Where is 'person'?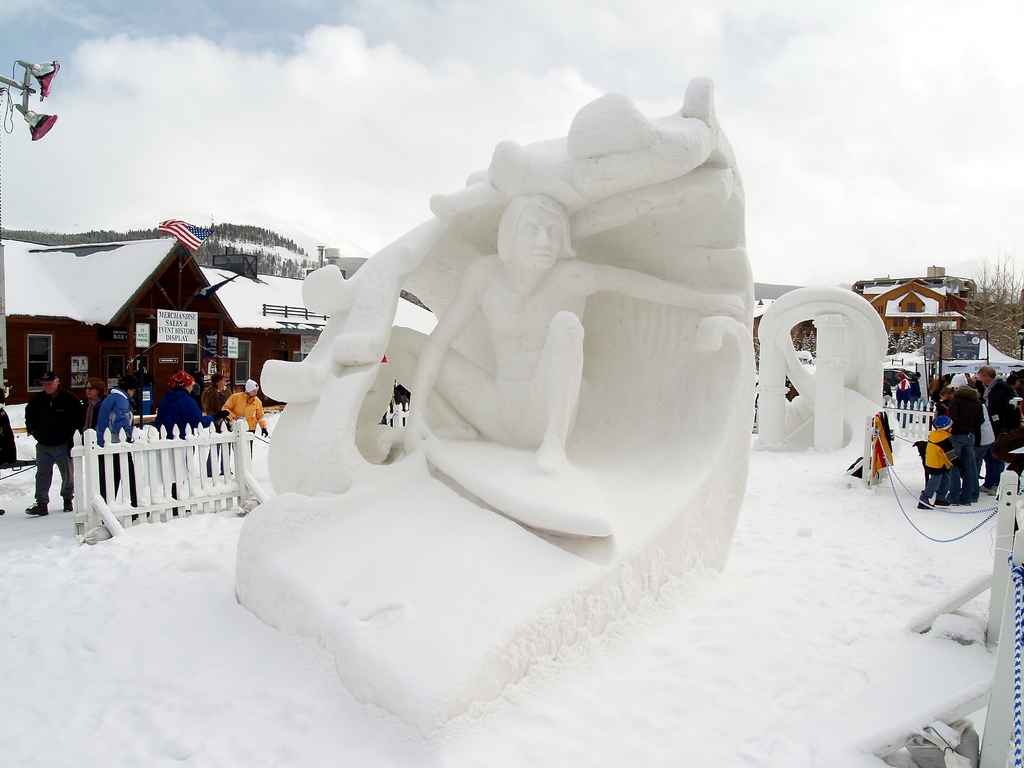
crop(151, 369, 218, 440).
